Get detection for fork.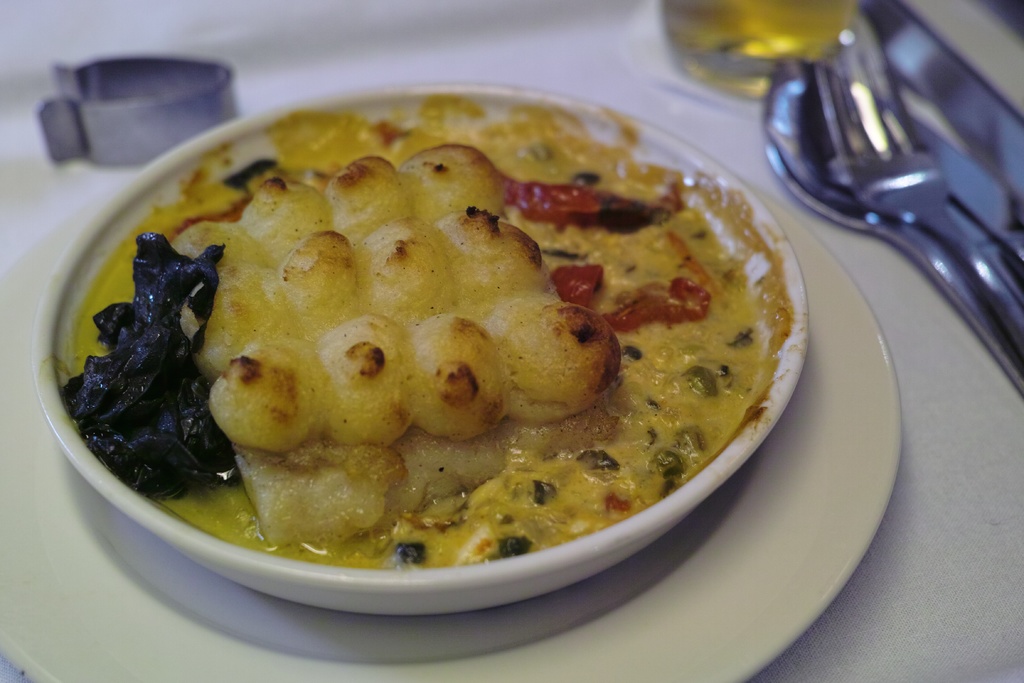
Detection: detection(792, 30, 1000, 344).
